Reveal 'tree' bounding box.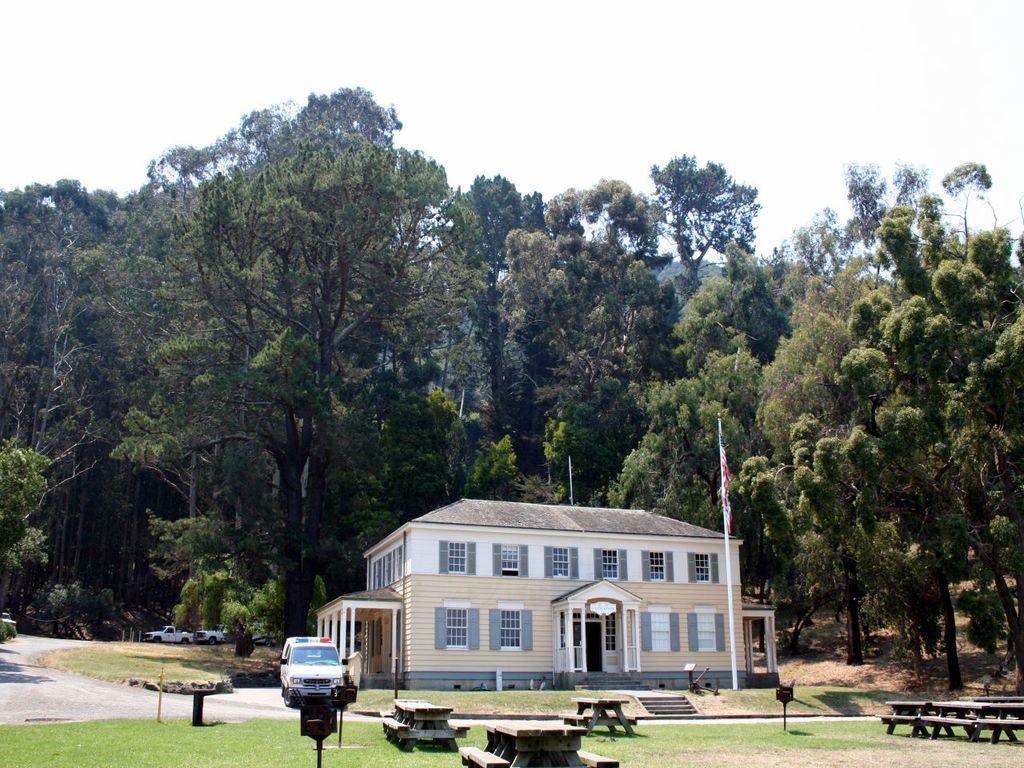
Revealed: left=145, top=67, right=461, bottom=631.
